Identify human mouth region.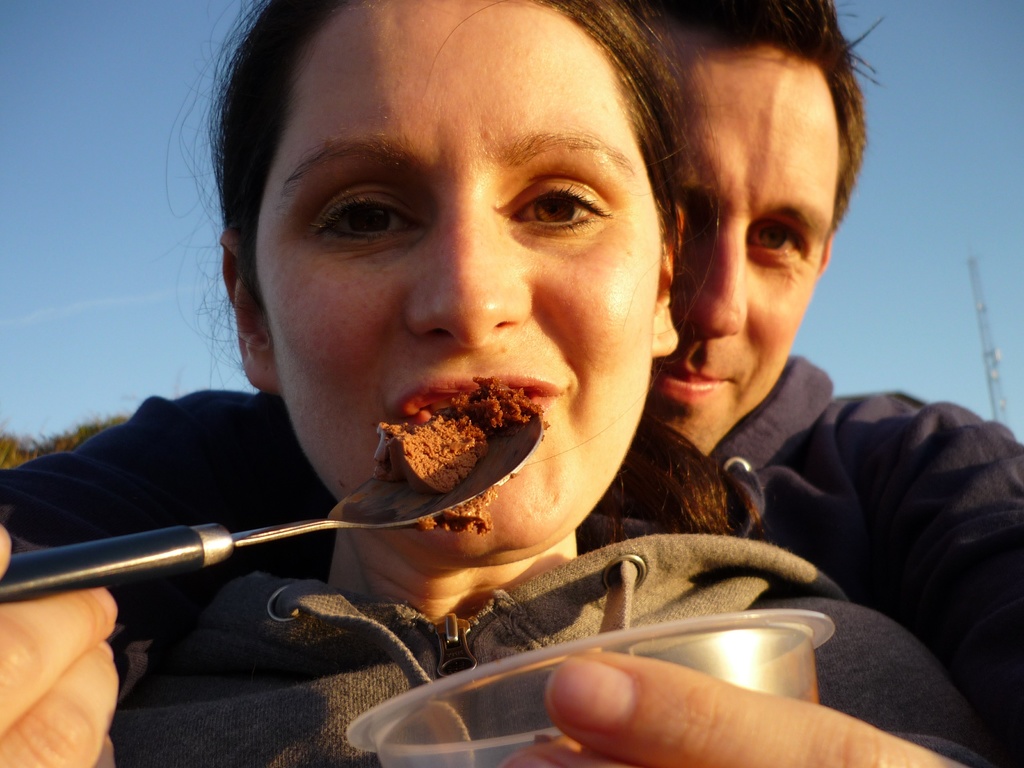
Region: 652,356,742,406.
